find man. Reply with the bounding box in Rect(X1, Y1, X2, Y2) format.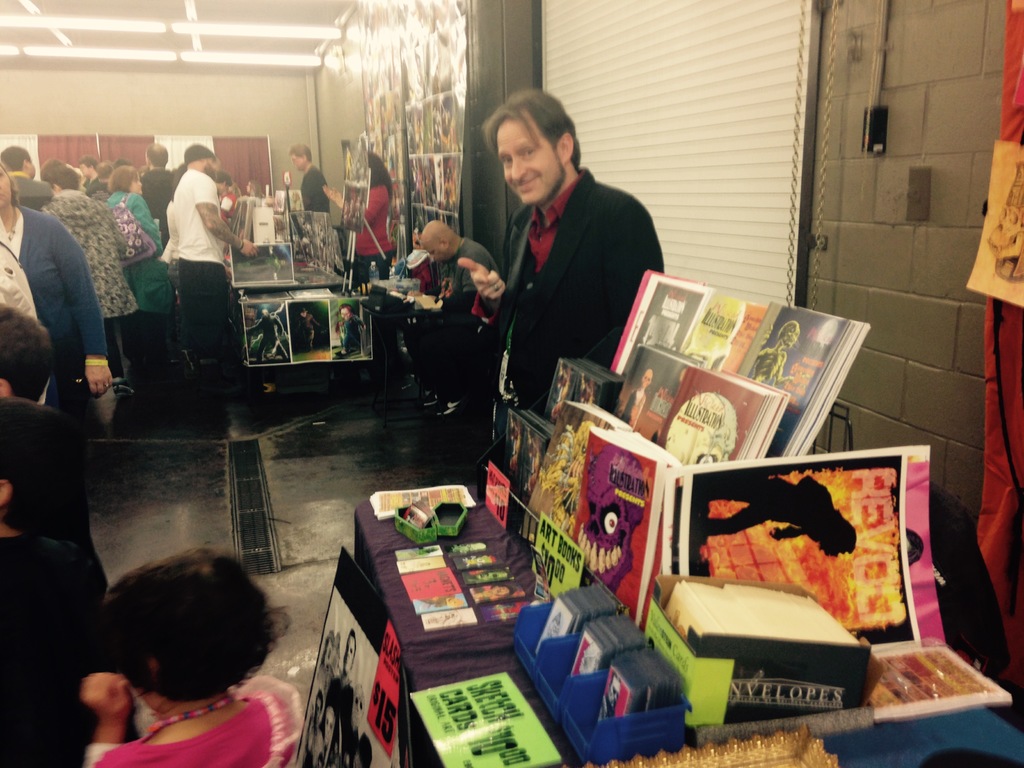
Rect(467, 88, 672, 459).
